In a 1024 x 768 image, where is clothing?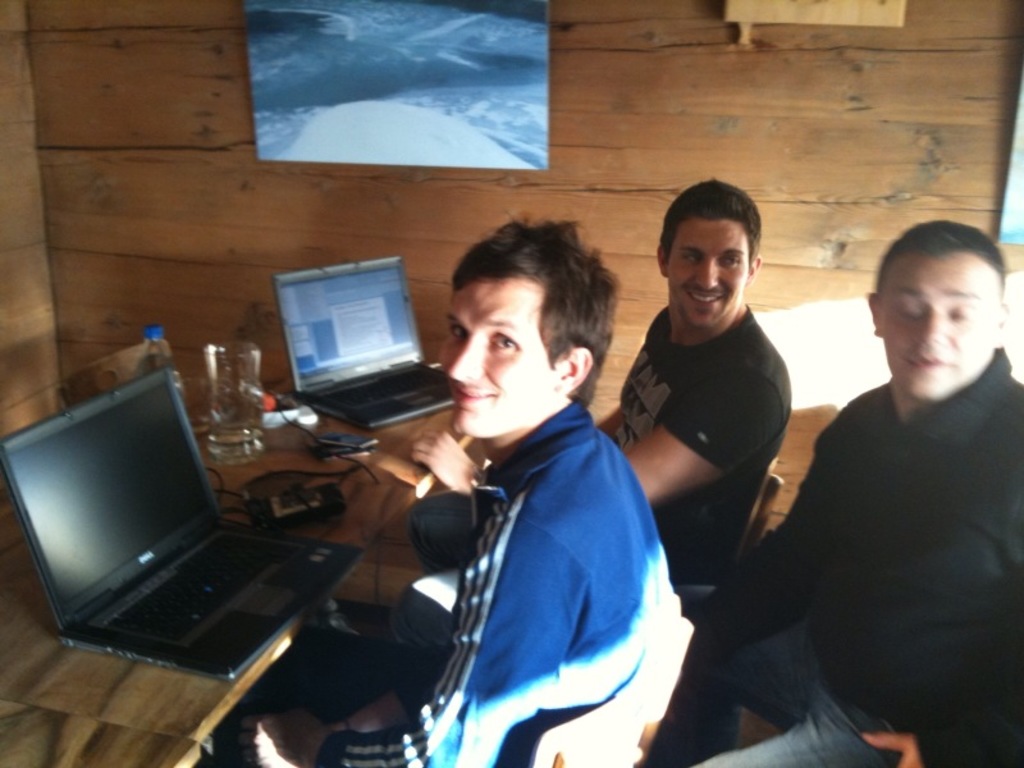
(675,343,1023,767).
